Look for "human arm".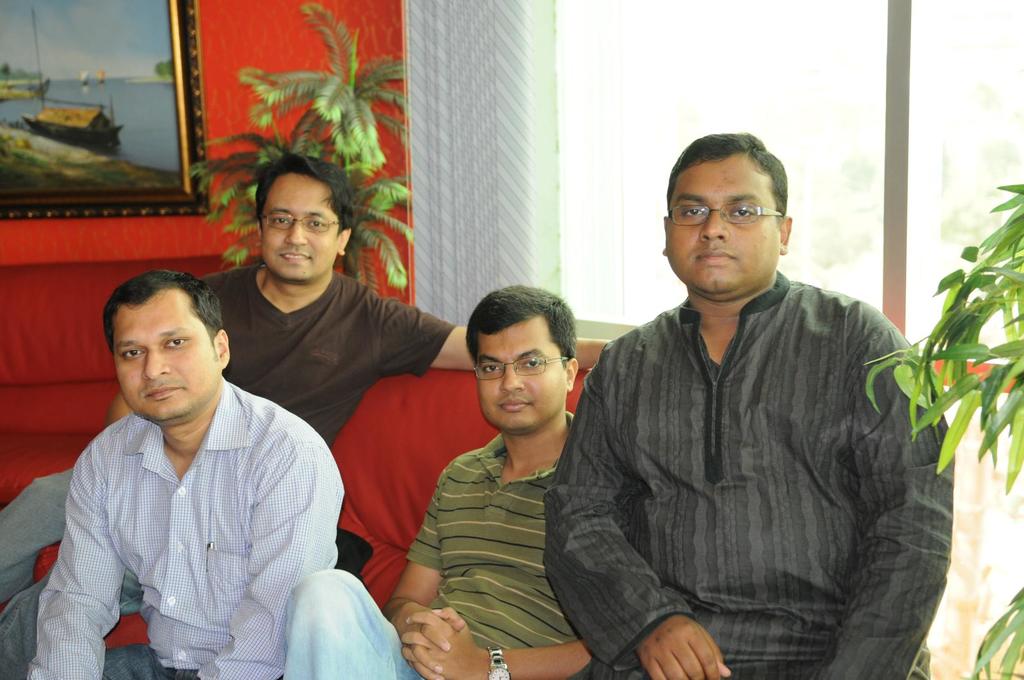
Found: left=38, top=441, right=127, bottom=679.
